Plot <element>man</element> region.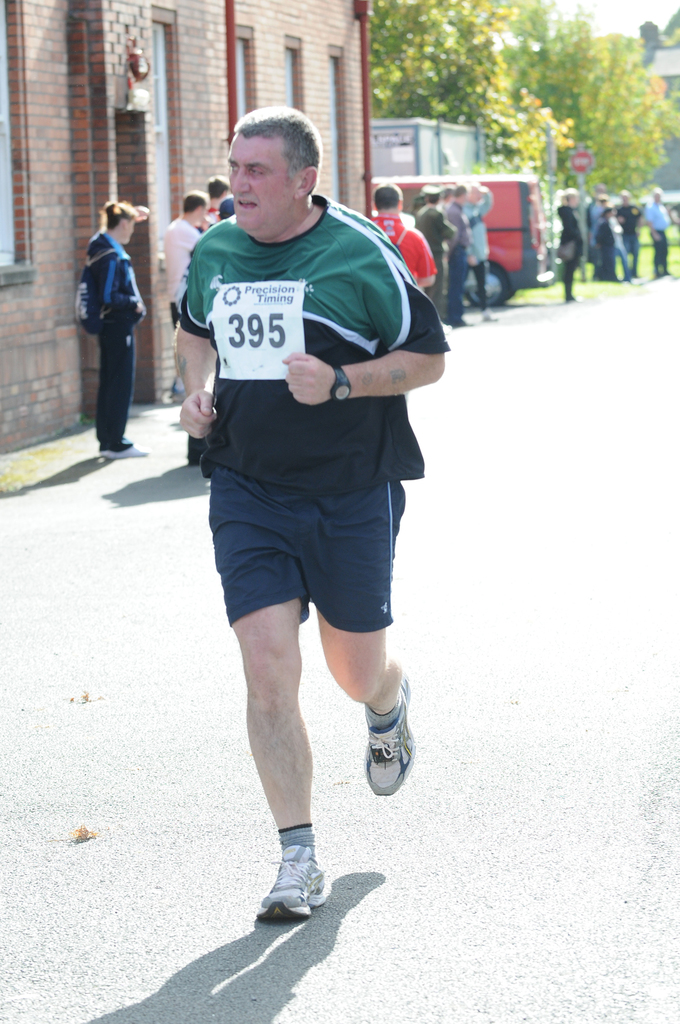
Plotted at 614/184/646/280.
